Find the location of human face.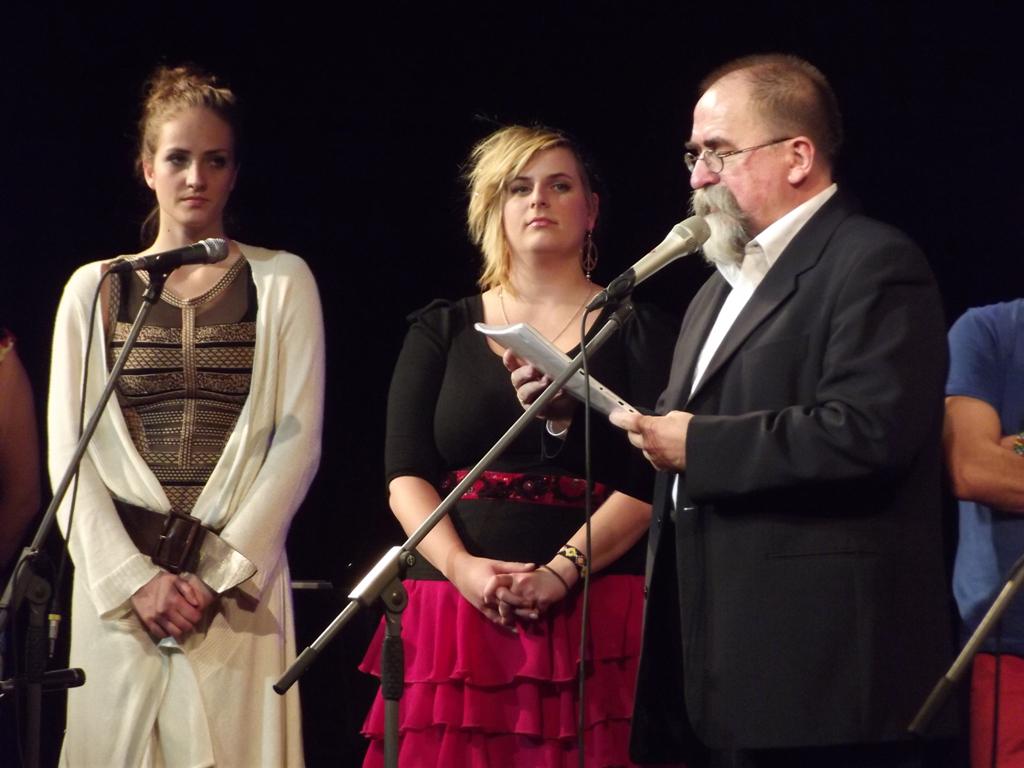
Location: box(153, 109, 234, 227).
